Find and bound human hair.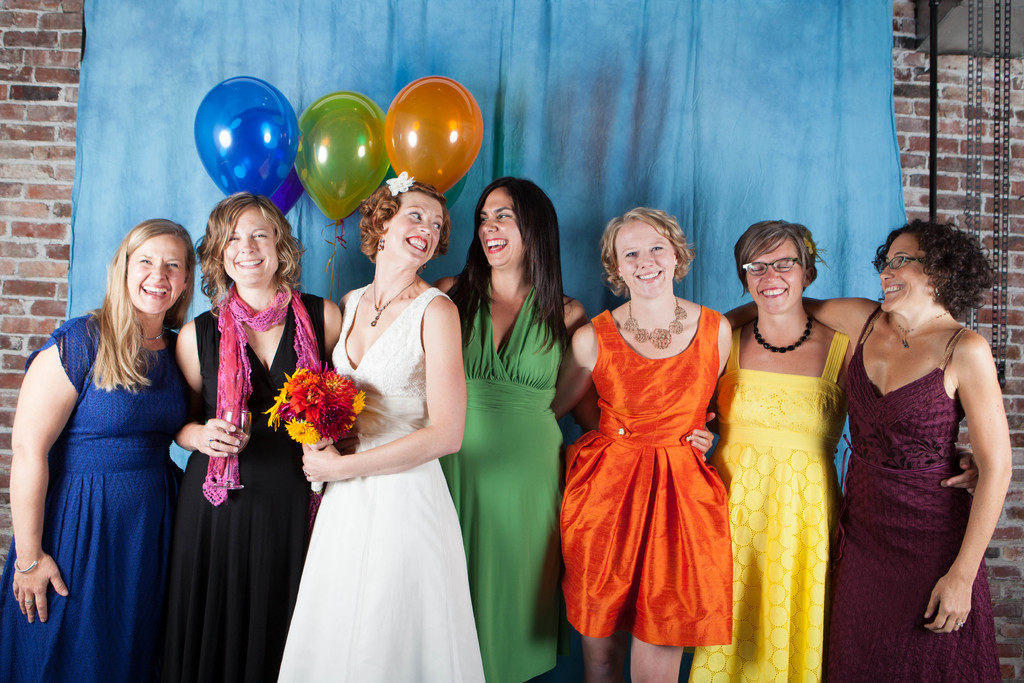
Bound: [x1=597, y1=206, x2=695, y2=300].
